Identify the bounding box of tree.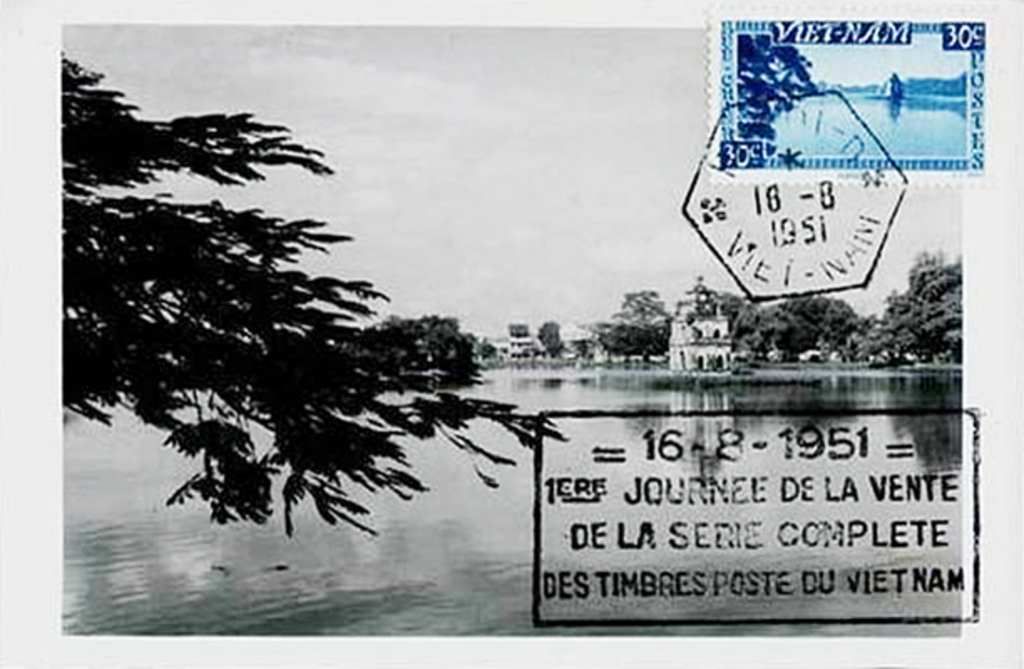
bbox=[591, 288, 674, 360].
